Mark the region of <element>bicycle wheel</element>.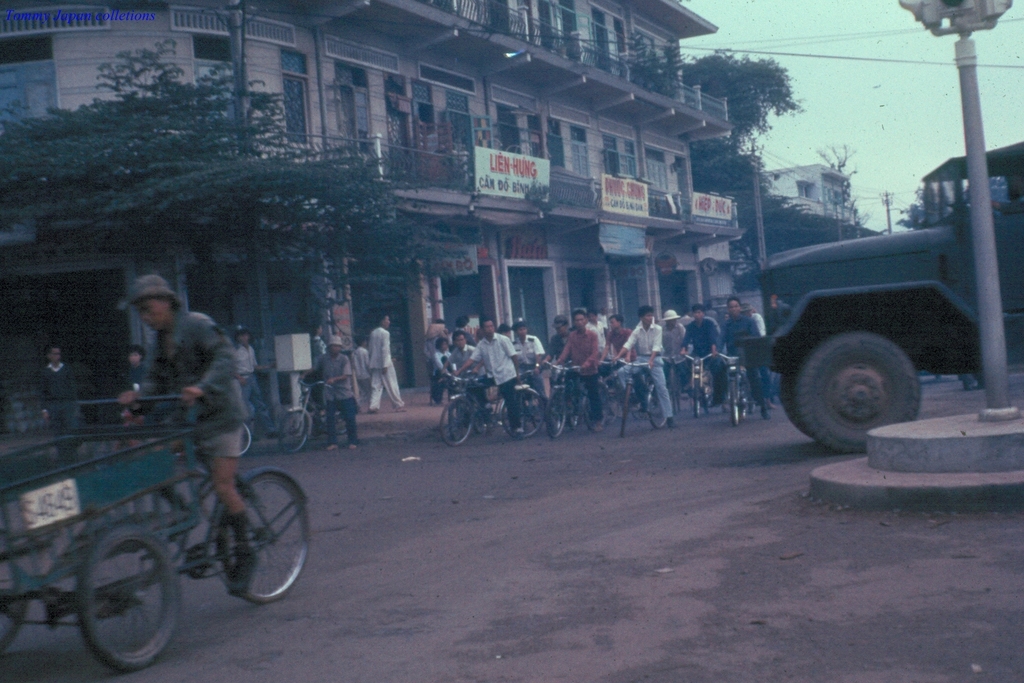
Region: 277/406/315/458.
